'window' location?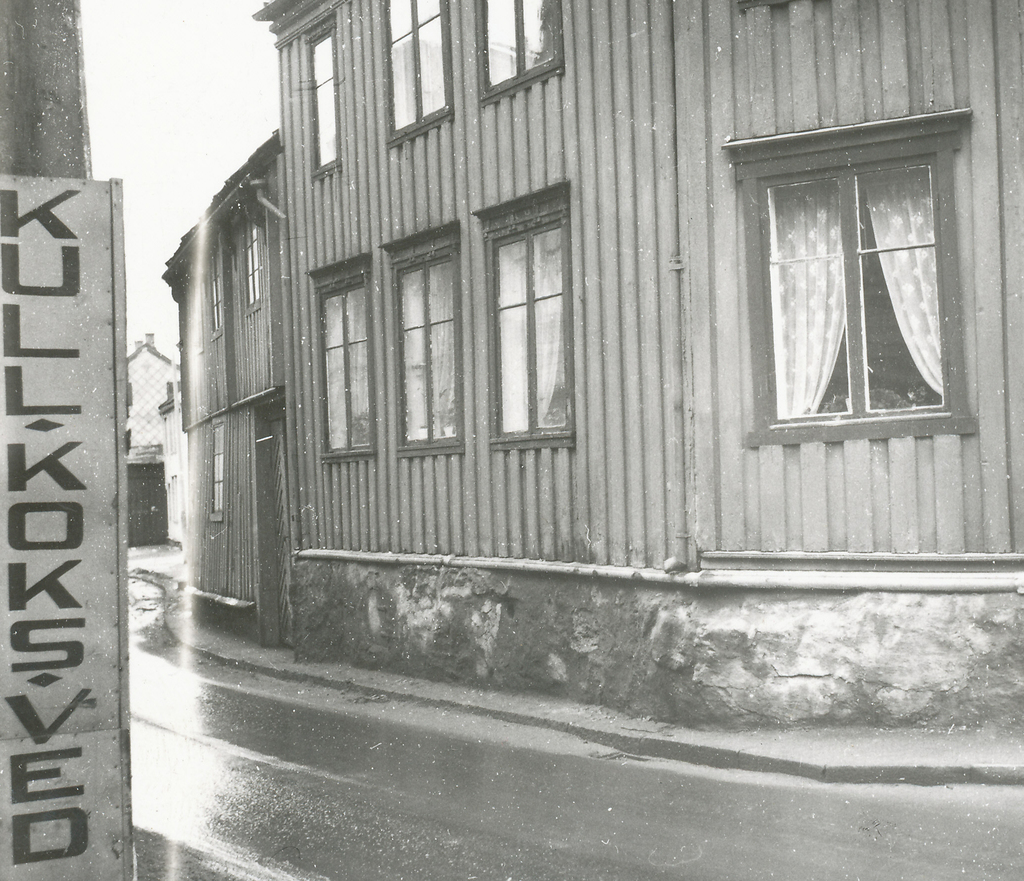
crop(380, 217, 465, 458)
